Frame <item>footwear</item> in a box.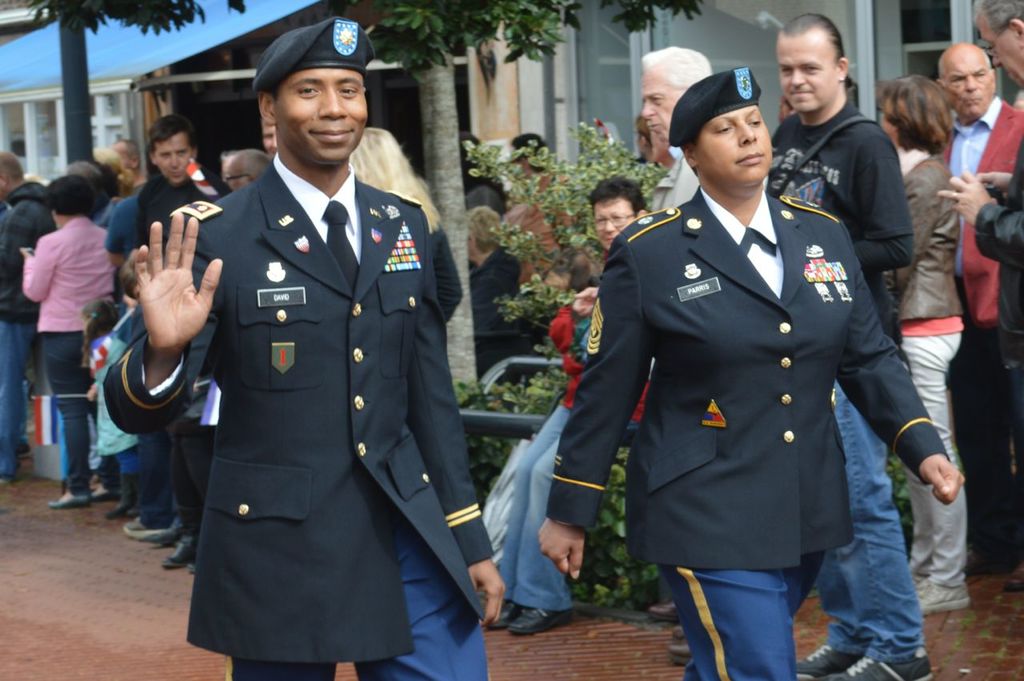
bbox=(104, 500, 133, 515).
